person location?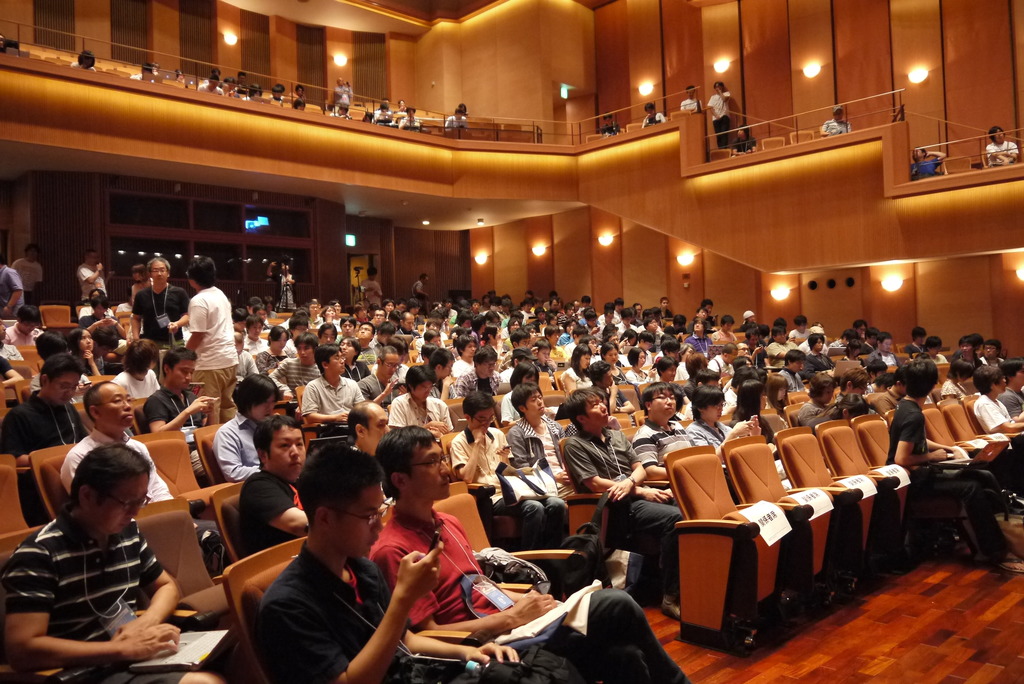
[left=867, top=330, right=895, bottom=366]
